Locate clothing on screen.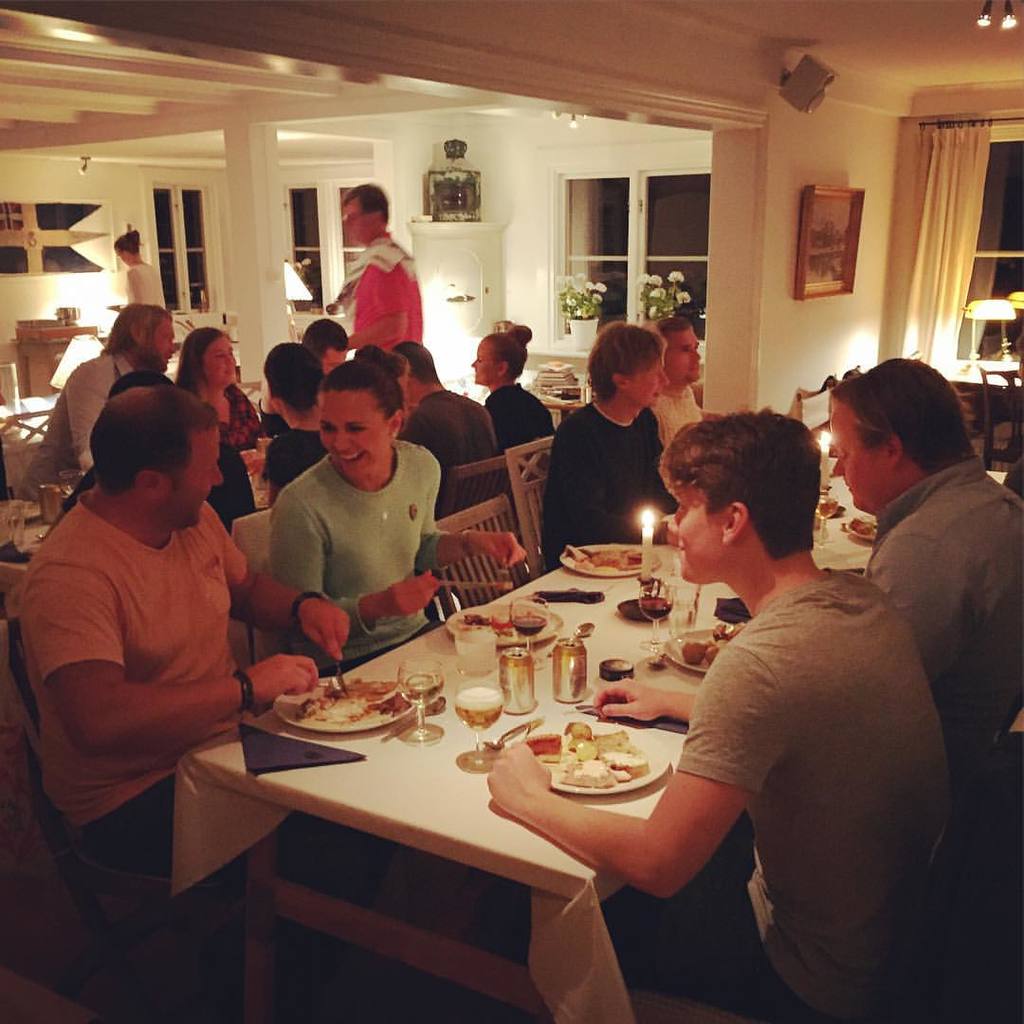
On screen at [x1=603, y1=552, x2=956, y2=1023].
